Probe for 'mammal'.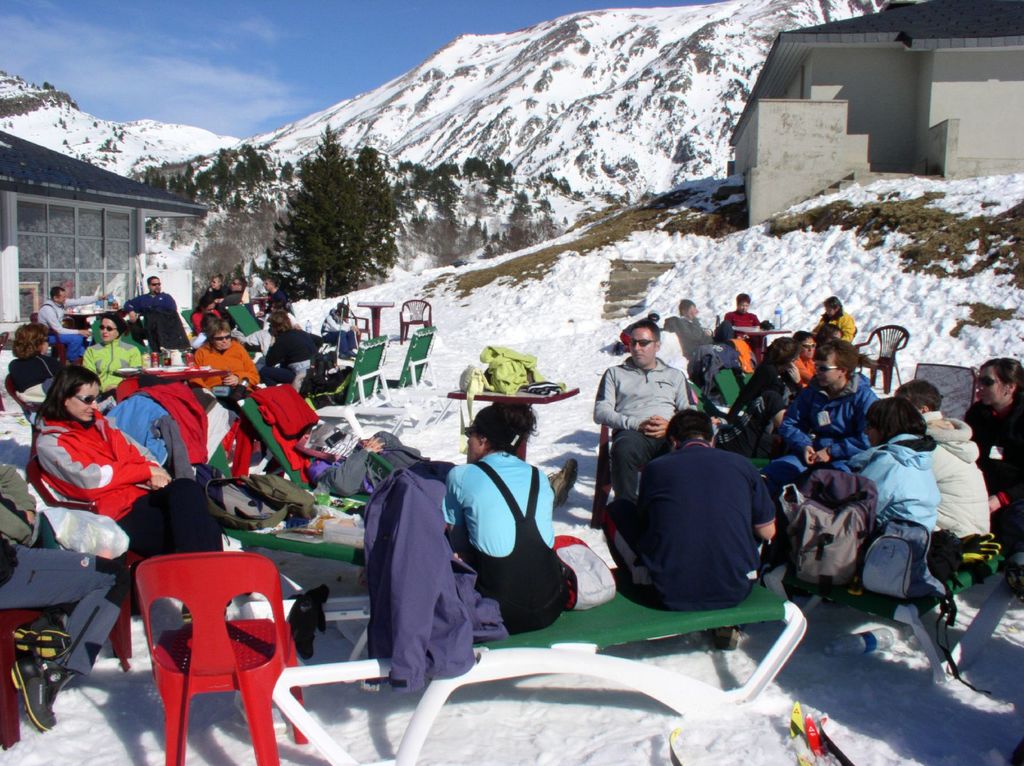
Probe result: <bbox>211, 272, 244, 314</bbox>.
